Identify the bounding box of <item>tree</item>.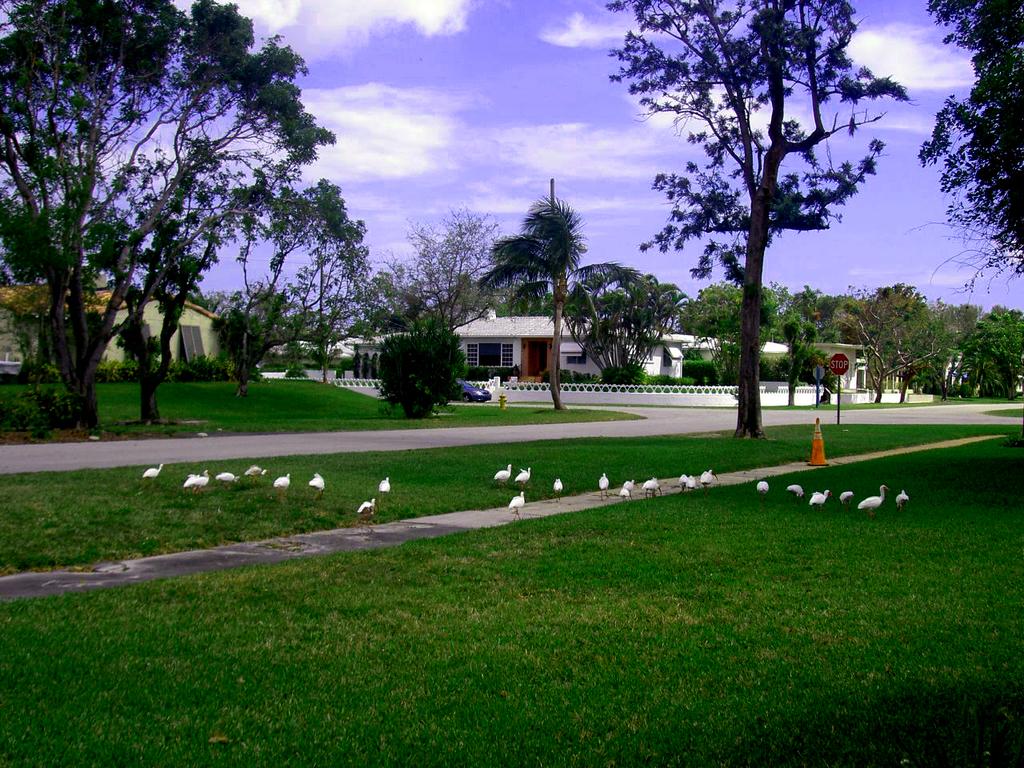
detection(282, 173, 370, 381).
